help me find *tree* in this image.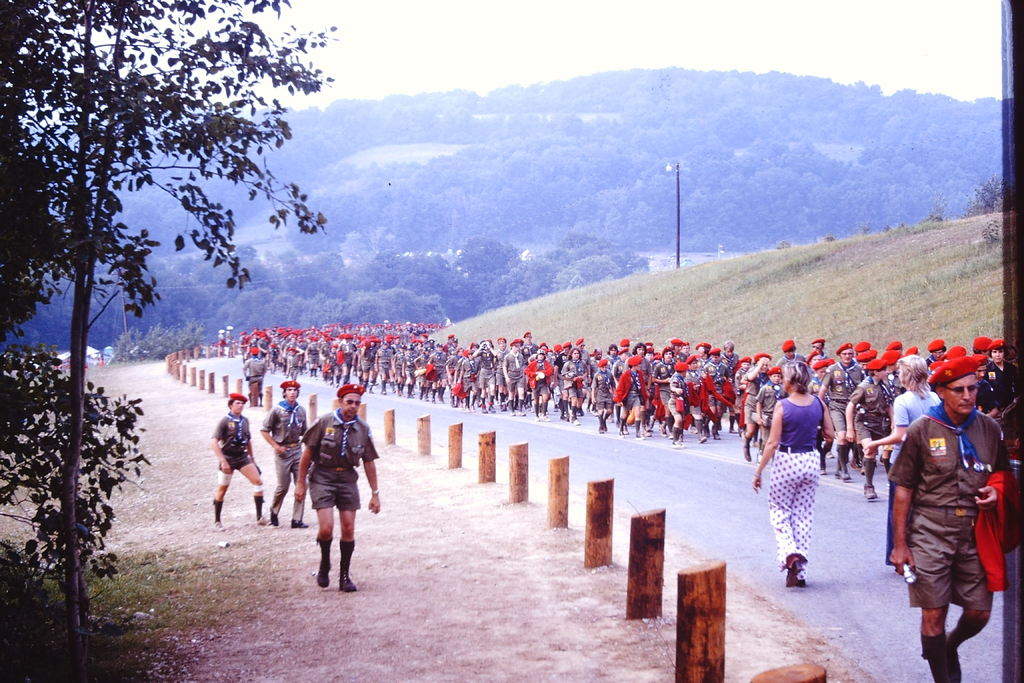
Found it: 614, 244, 648, 277.
